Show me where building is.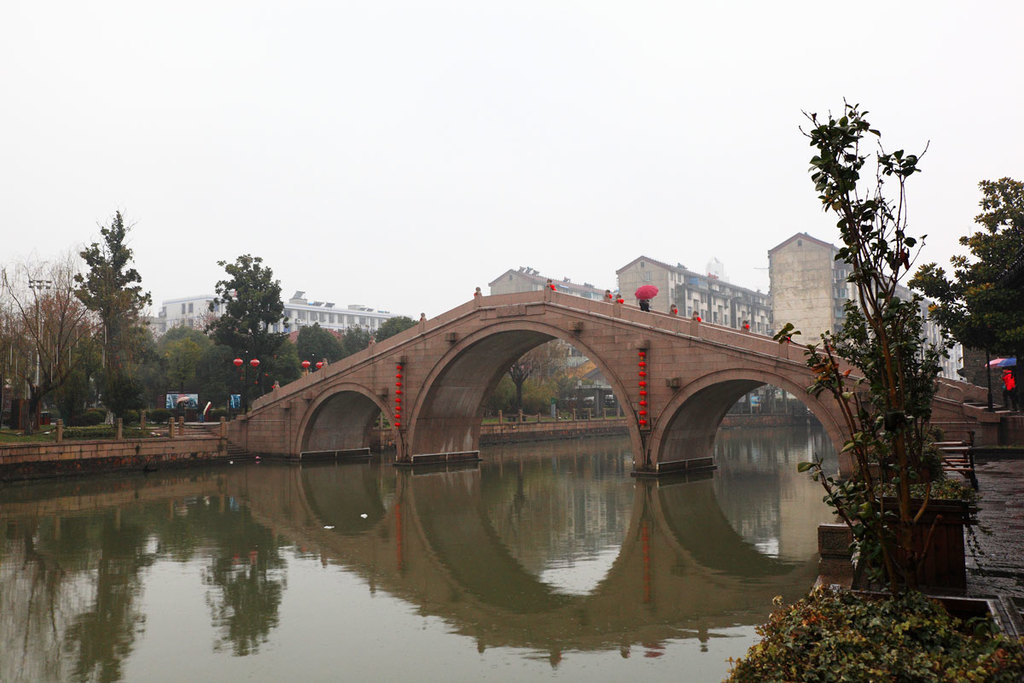
building is at bbox=(761, 232, 963, 385).
